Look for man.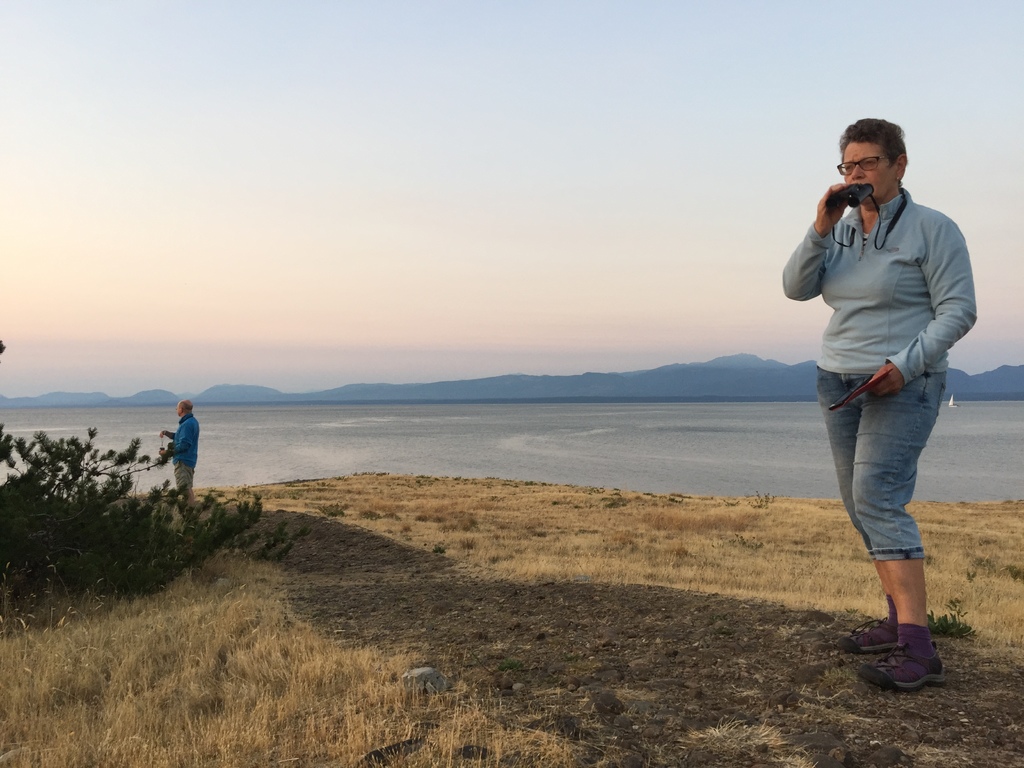
Found: x1=157 y1=397 x2=198 y2=506.
